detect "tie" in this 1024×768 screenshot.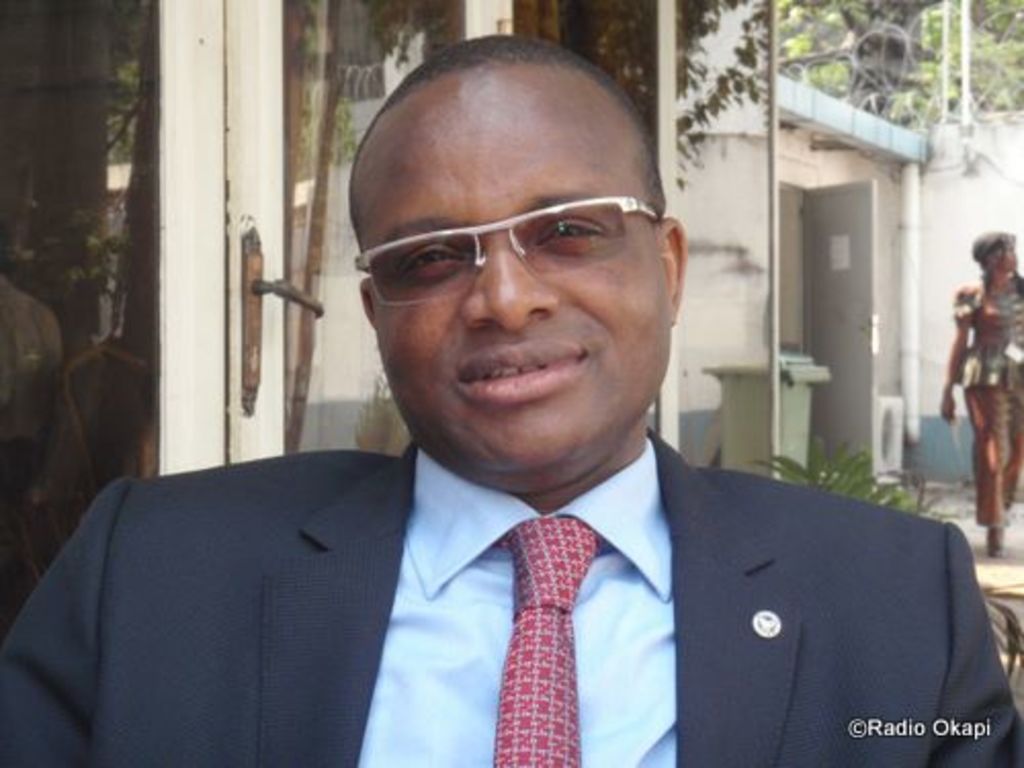
Detection: (left=489, top=514, right=612, bottom=766).
